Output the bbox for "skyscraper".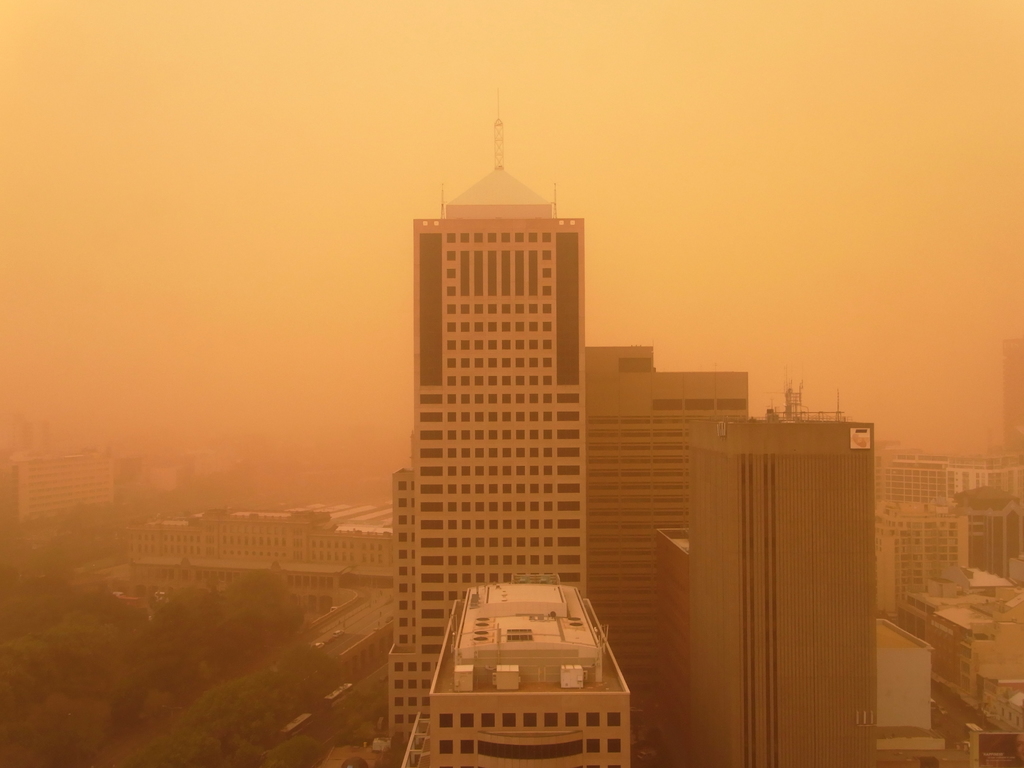
588/342/751/764.
